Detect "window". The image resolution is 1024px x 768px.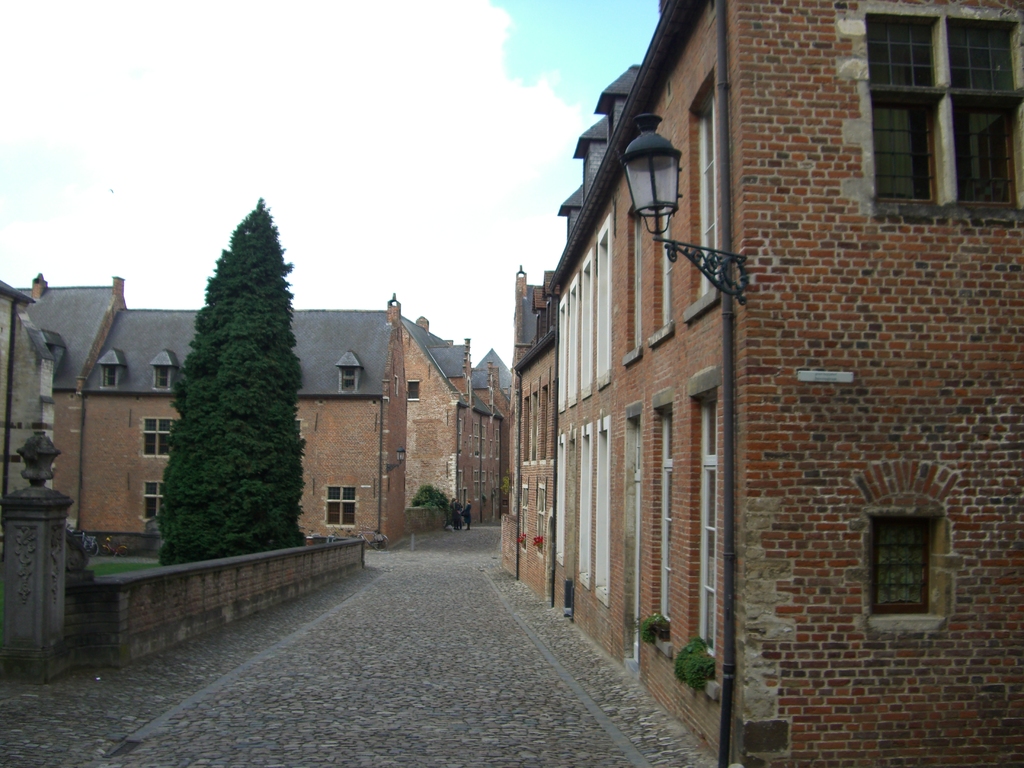
bbox=[326, 484, 353, 529].
